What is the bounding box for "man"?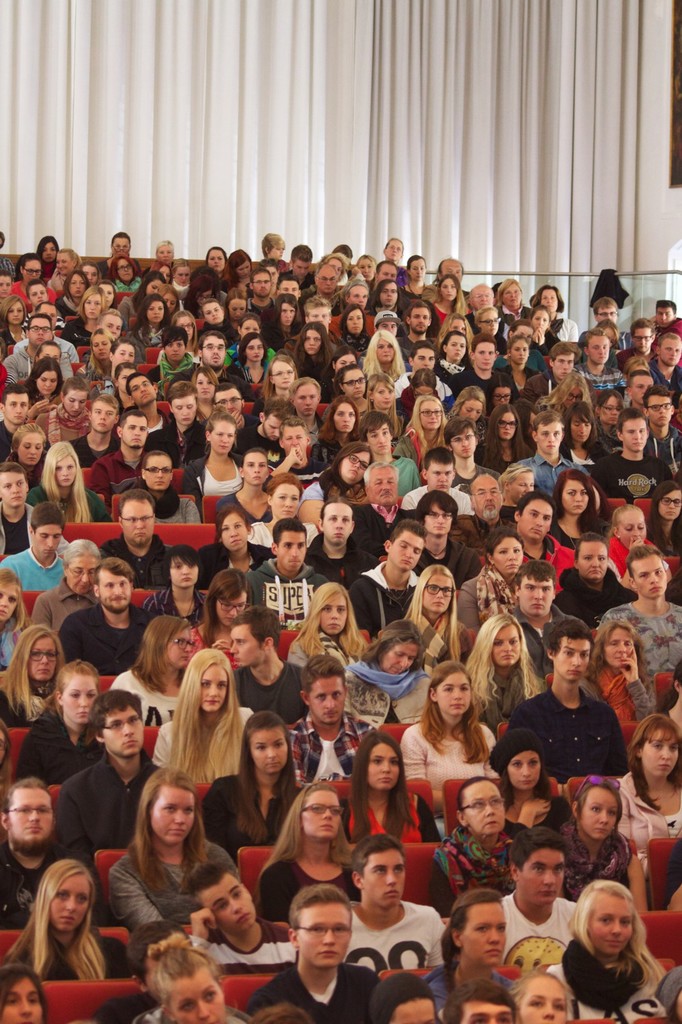
{"x1": 312, "y1": 264, "x2": 349, "y2": 303}.
